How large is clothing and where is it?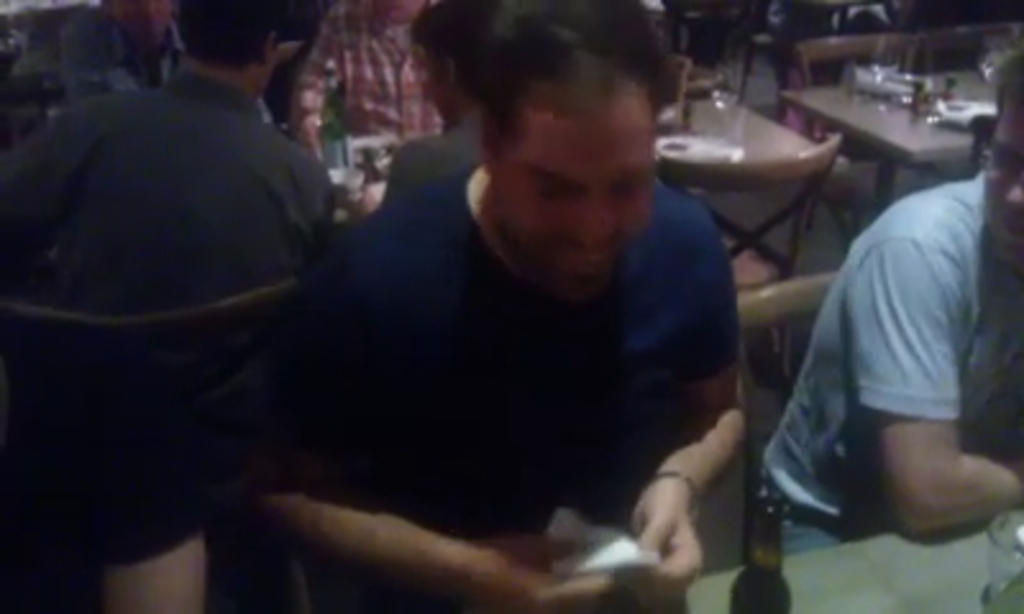
Bounding box: <bbox>264, 179, 748, 611</bbox>.
